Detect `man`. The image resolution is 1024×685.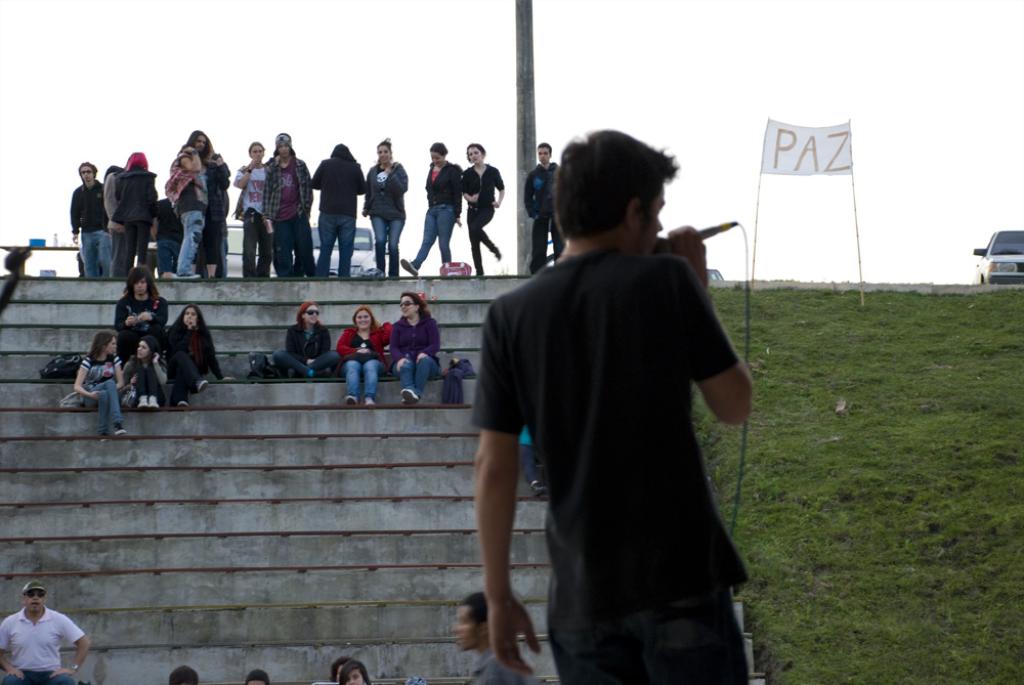
rect(0, 577, 88, 684).
